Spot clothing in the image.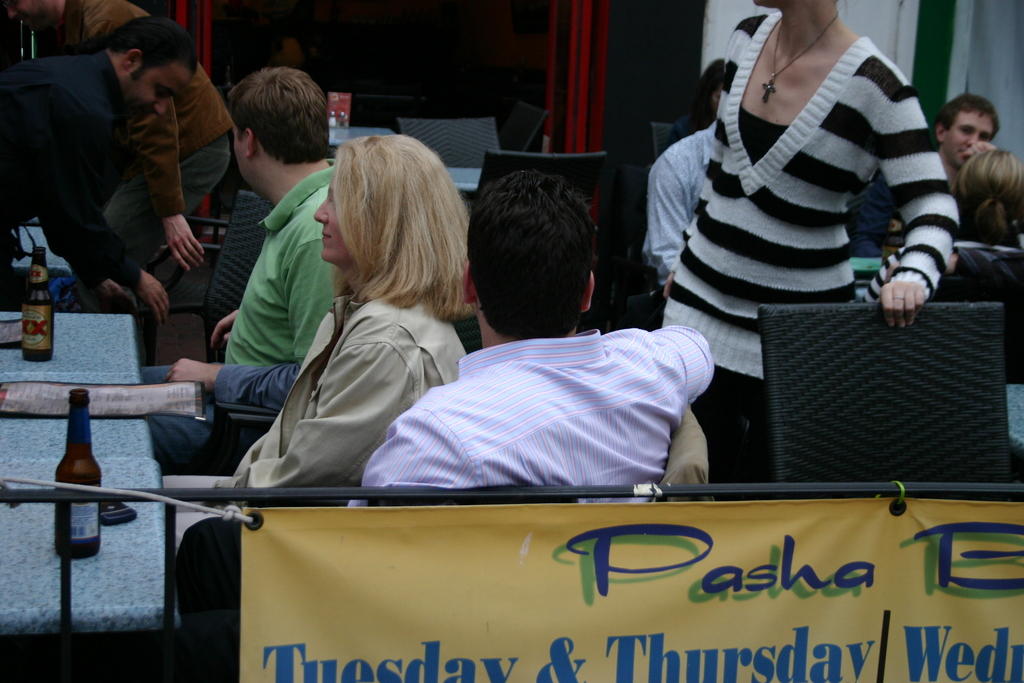
clothing found at l=163, t=290, r=481, b=682.
